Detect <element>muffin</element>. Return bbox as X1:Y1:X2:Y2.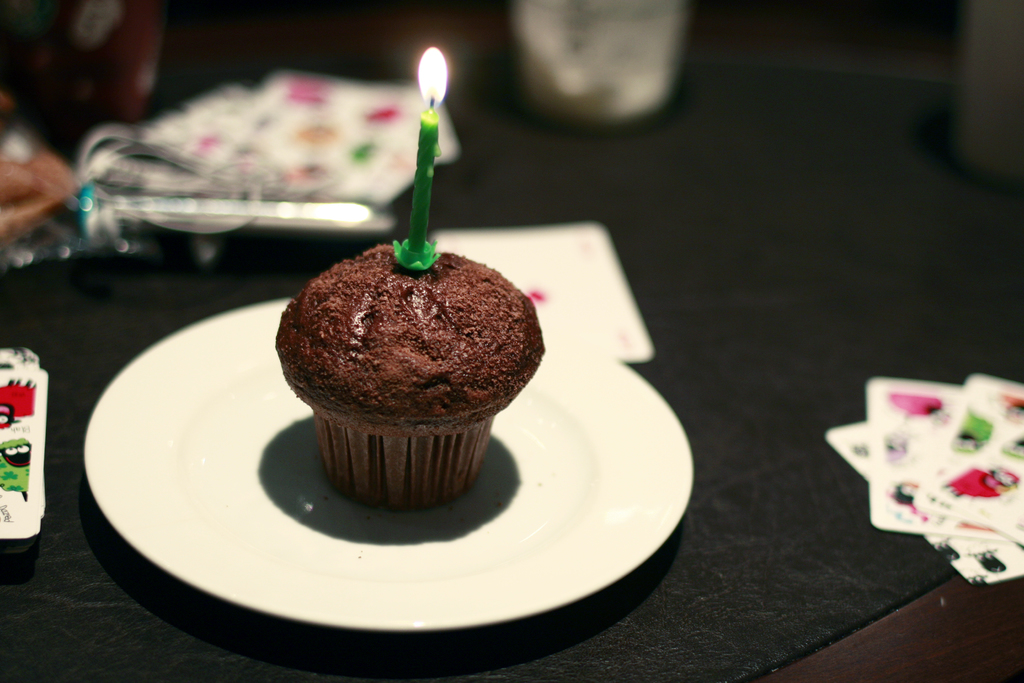
270:240:545:513.
